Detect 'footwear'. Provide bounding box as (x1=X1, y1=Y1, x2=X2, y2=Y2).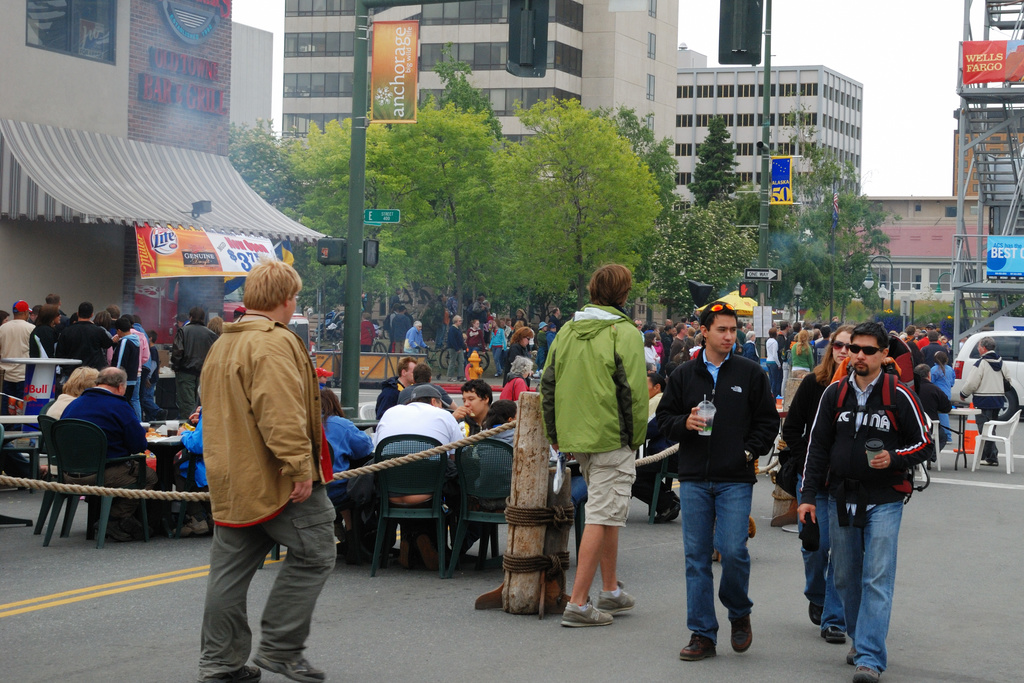
(x1=559, y1=603, x2=614, y2=625).
